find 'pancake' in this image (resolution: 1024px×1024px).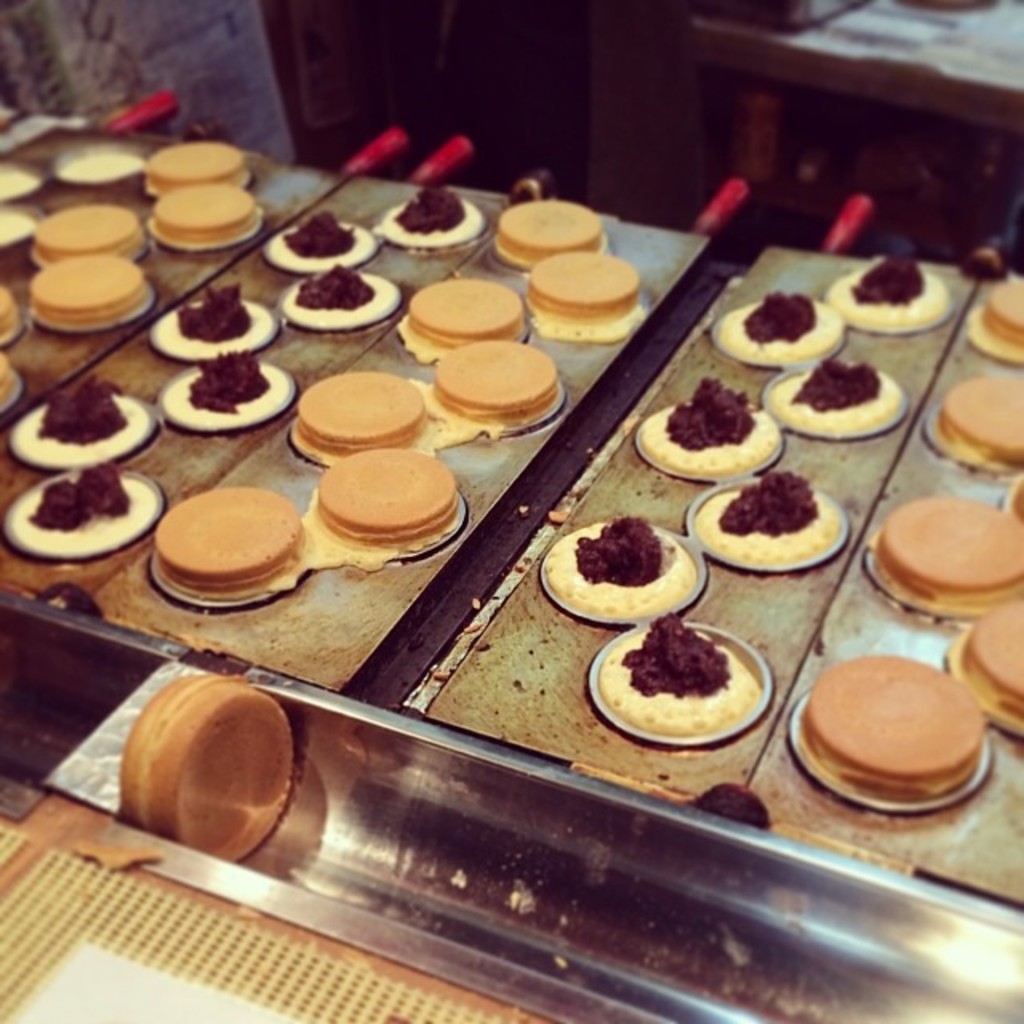
<box>0,462,157,563</box>.
